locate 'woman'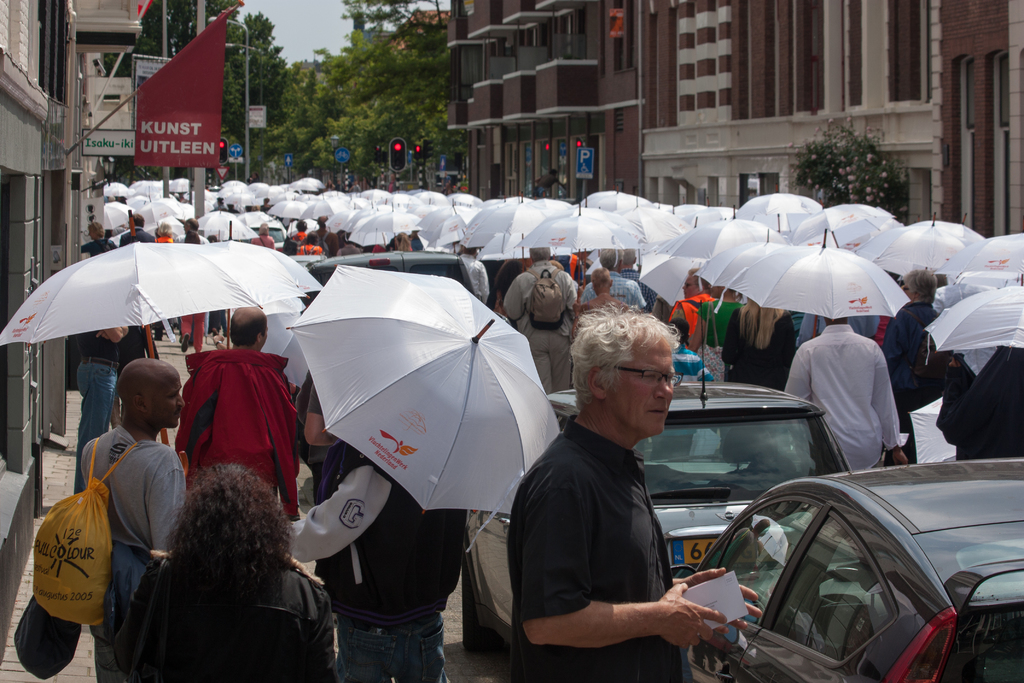
rect(337, 229, 364, 257)
